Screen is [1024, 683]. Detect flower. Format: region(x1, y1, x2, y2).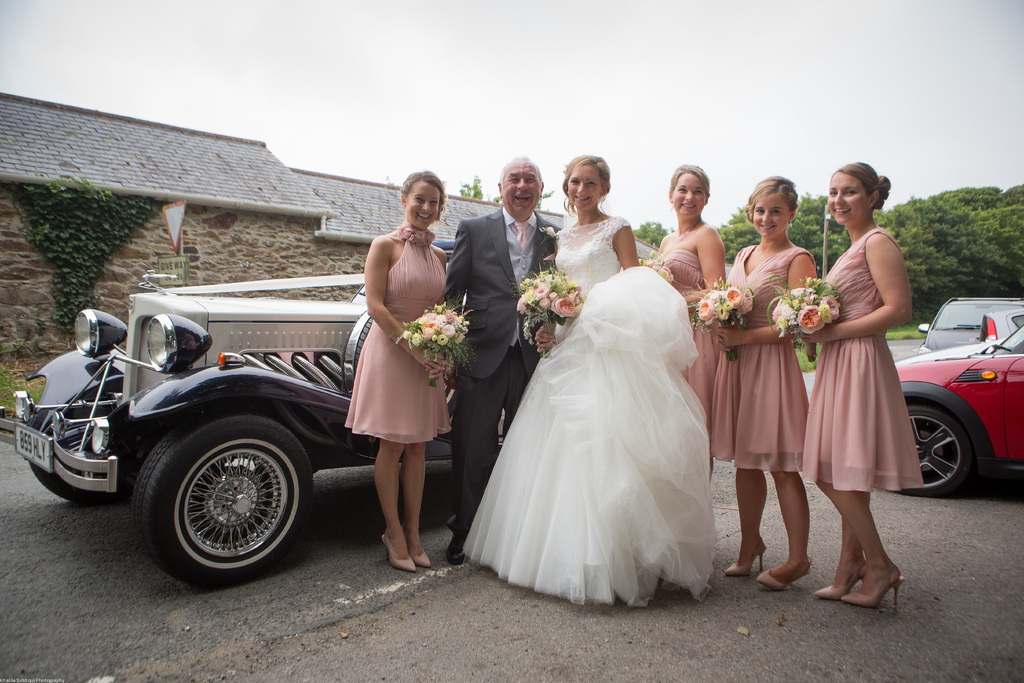
region(770, 283, 839, 336).
